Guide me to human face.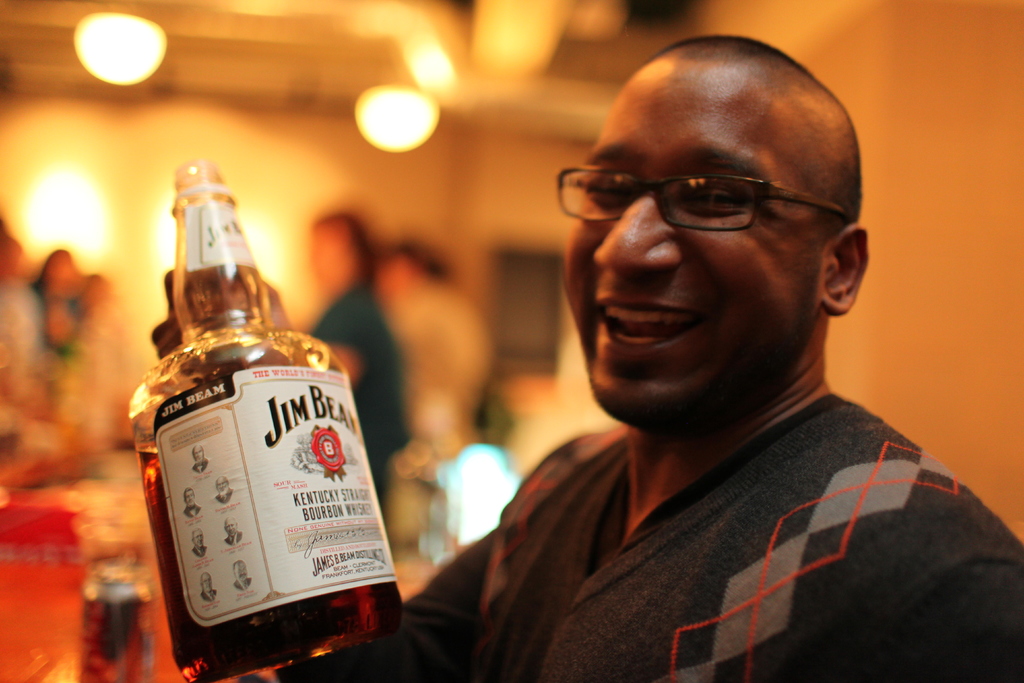
Guidance: (x1=306, y1=224, x2=362, y2=292).
